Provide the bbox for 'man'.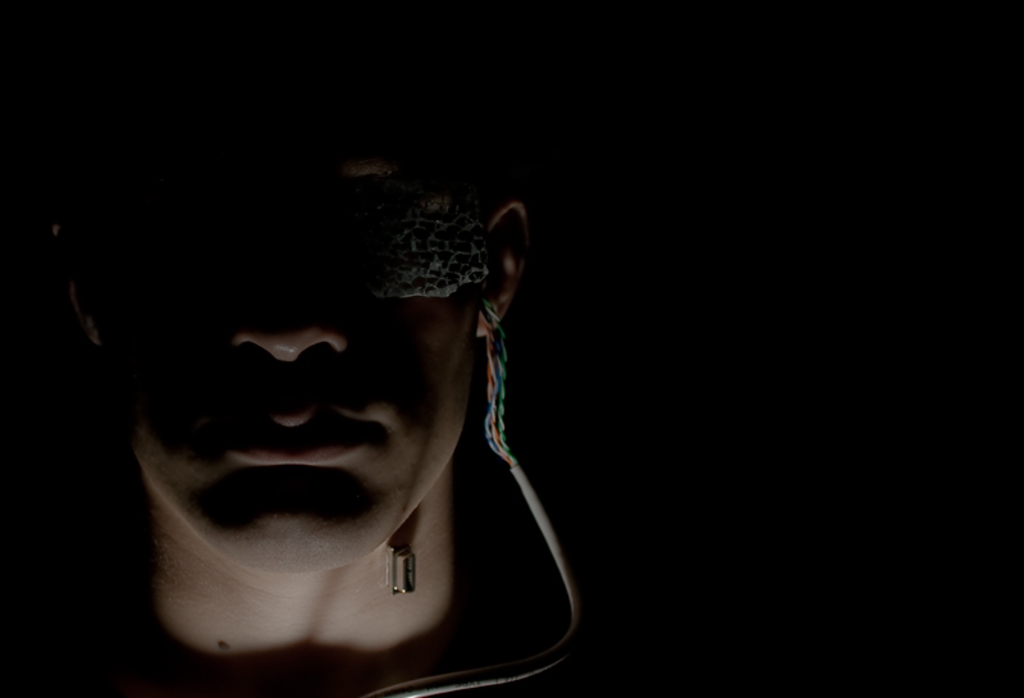
select_region(12, 127, 625, 683).
